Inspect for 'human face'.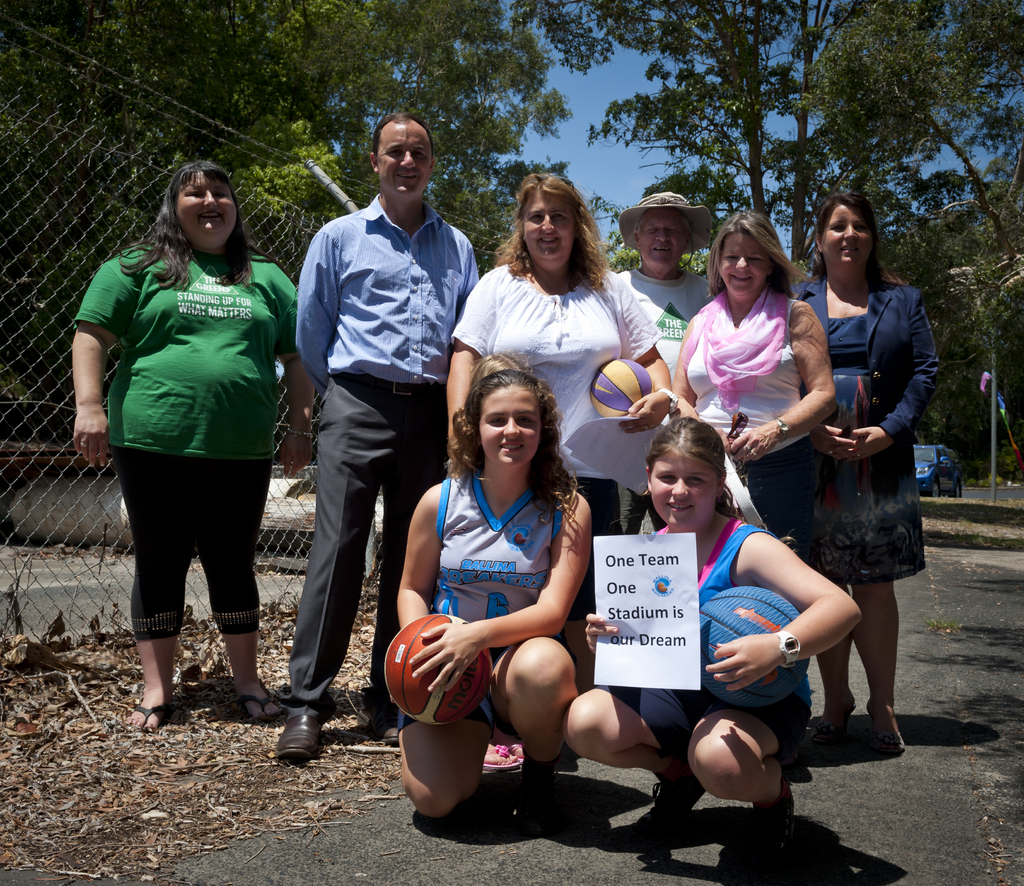
Inspection: x1=520, y1=188, x2=577, y2=257.
